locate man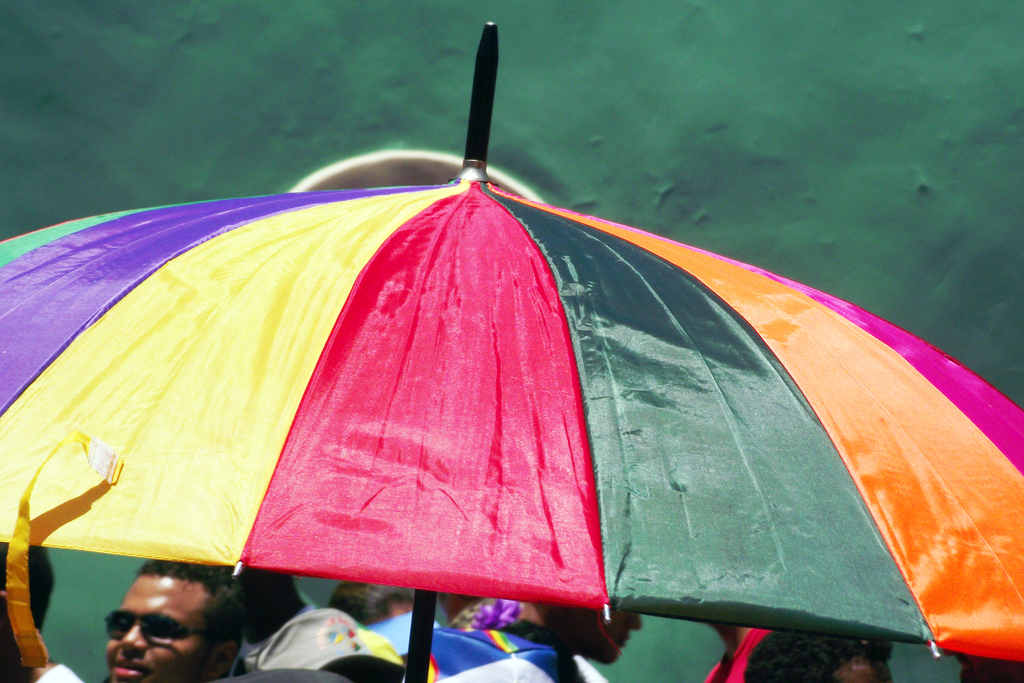
[x1=744, y1=620, x2=888, y2=682]
